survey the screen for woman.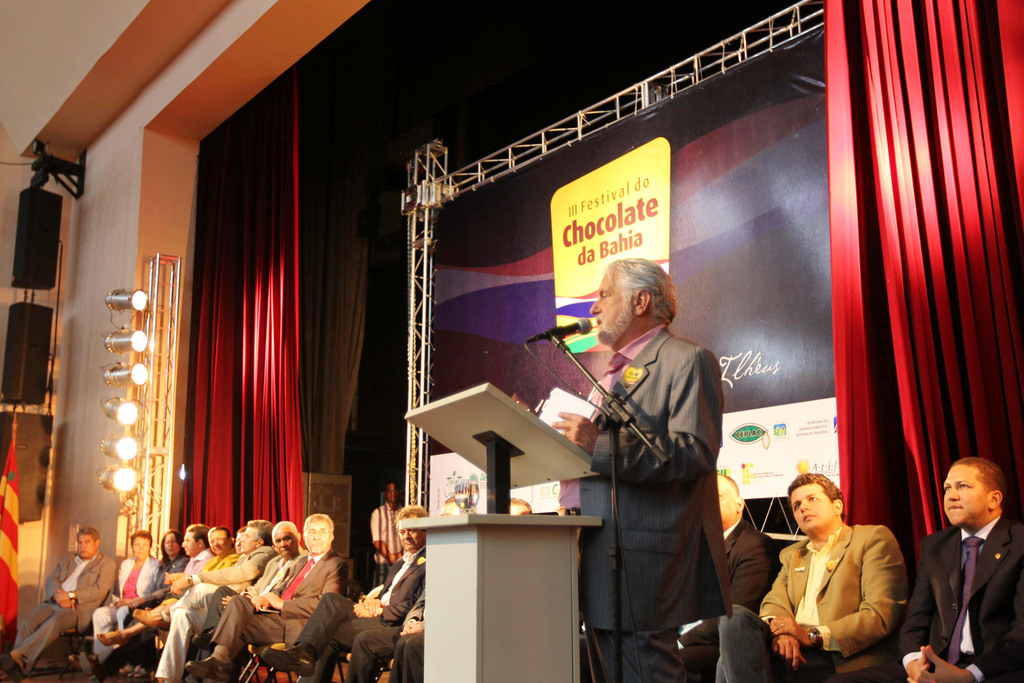
Survey found: 92 529 159 659.
